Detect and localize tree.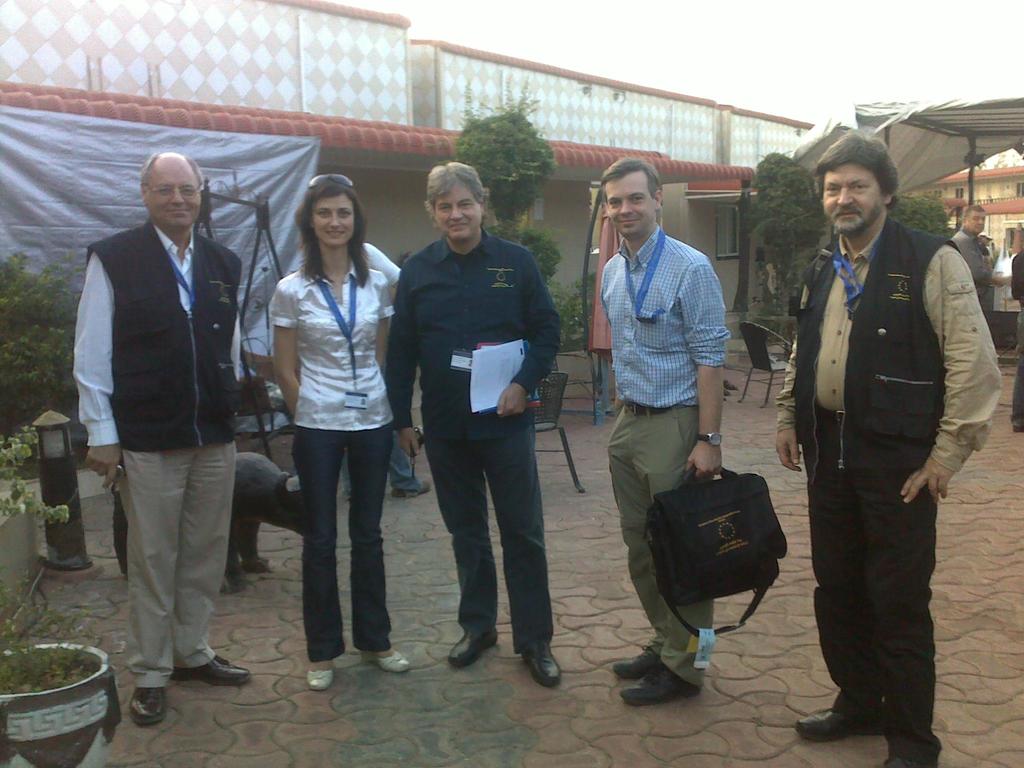
Localized at rect(0, 250, 79, 460).
